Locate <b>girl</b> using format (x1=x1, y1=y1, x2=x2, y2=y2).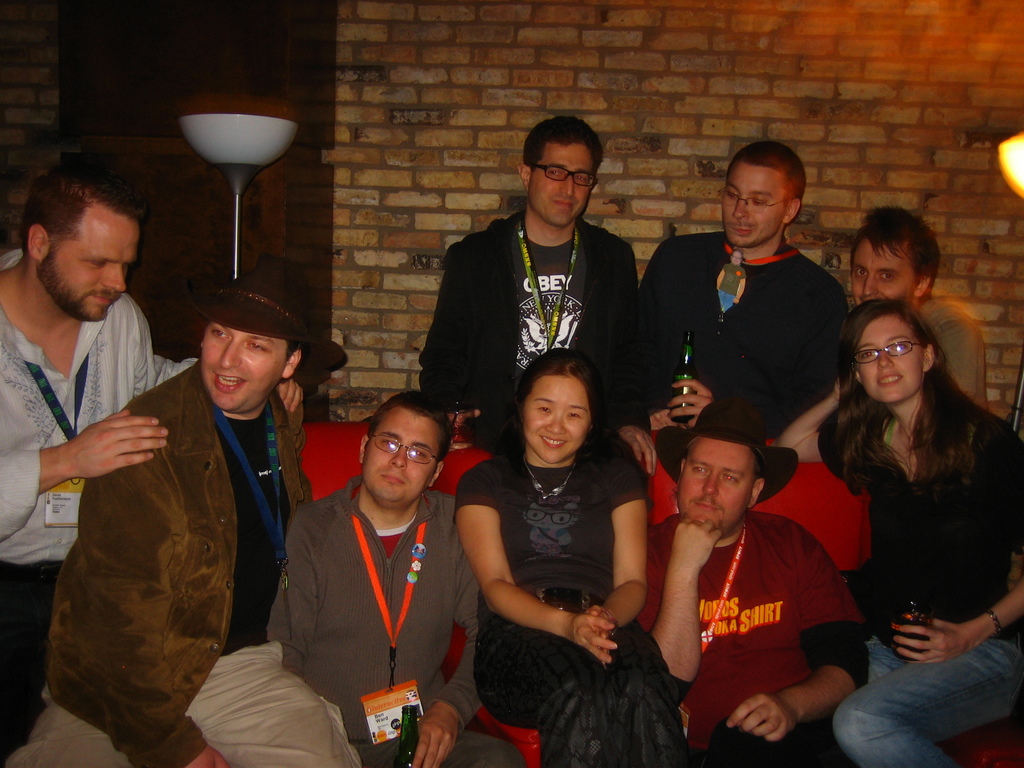
(x1=769, y1=296, x2=1023, y2=767).
